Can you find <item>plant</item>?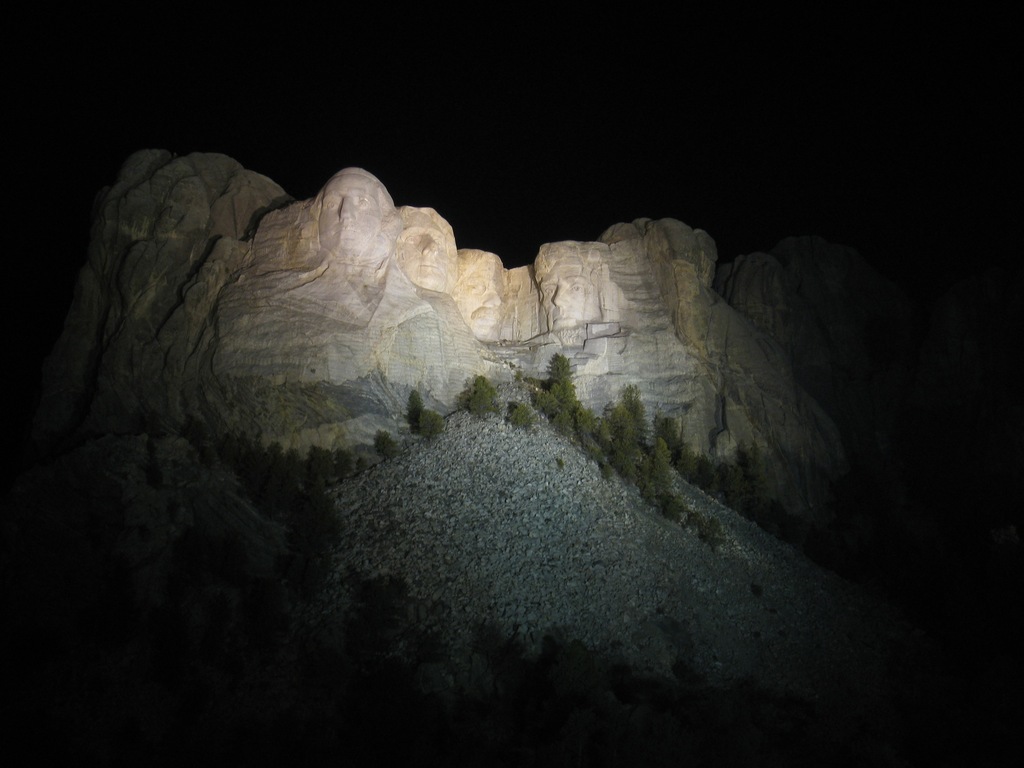
Yes, bounding box: box(501, 403, 535, 427).
